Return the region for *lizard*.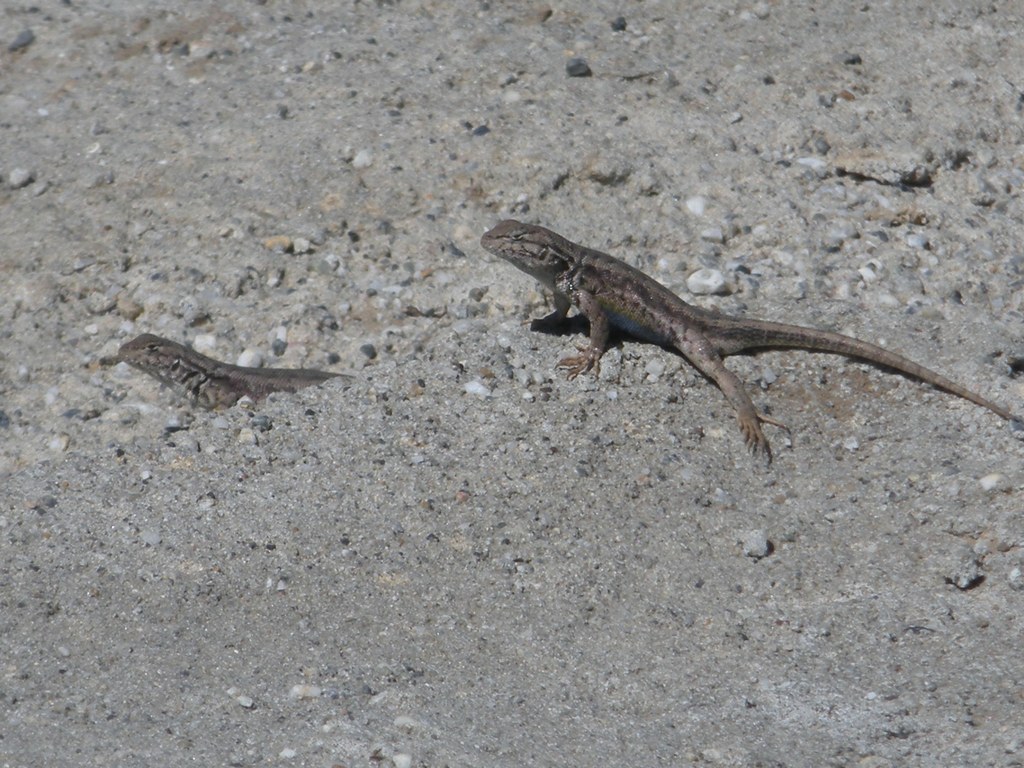
detection(486, 205, 1011, 473).
